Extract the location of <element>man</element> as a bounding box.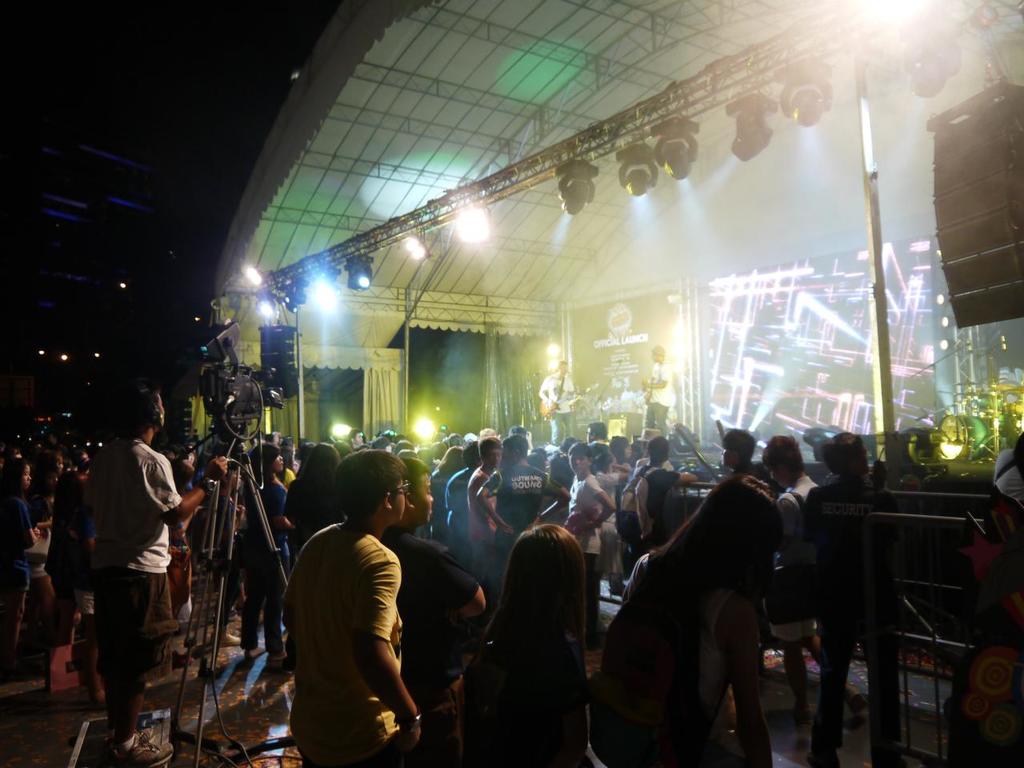
locate(766, 438, 864, 734).
